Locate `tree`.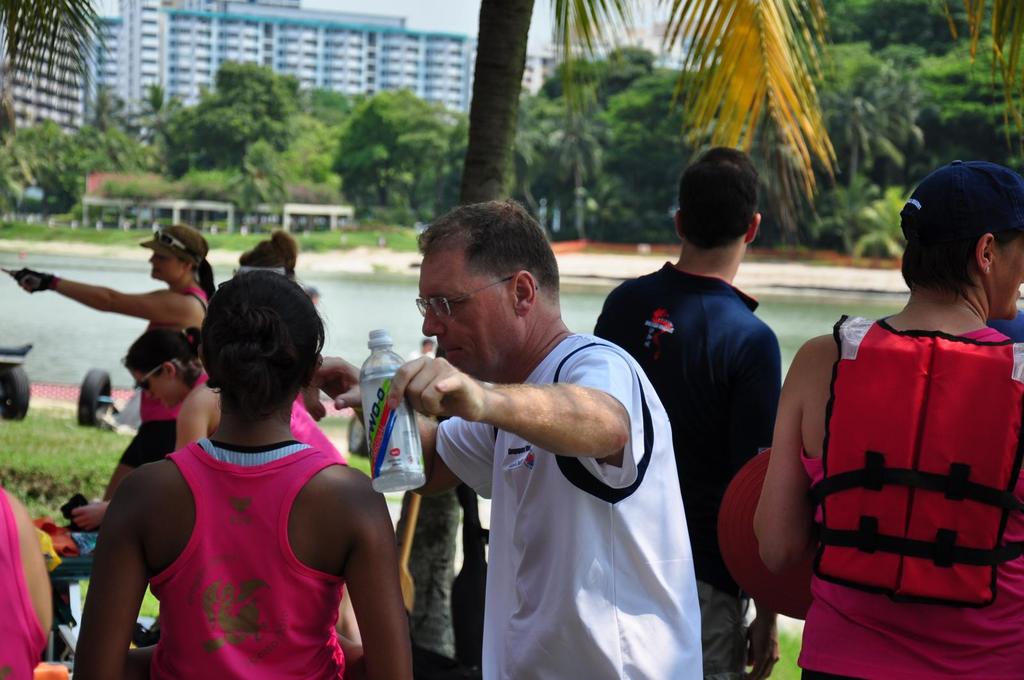
Bounding box: (left=164, top=41, right=300, bottom=192).
